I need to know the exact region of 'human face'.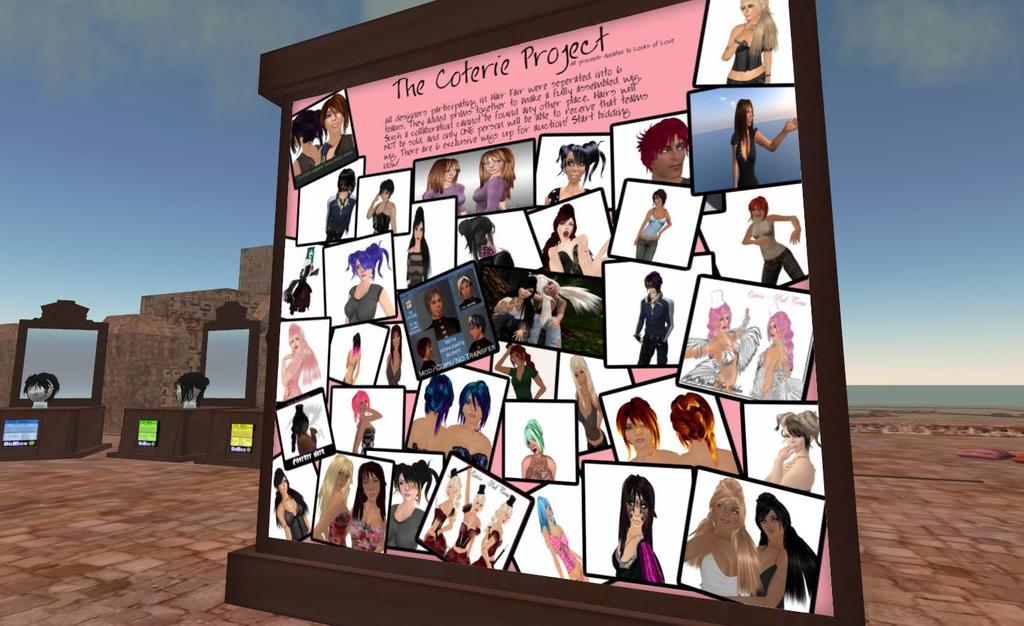
Region: locate(425, 343, 432, 357).
